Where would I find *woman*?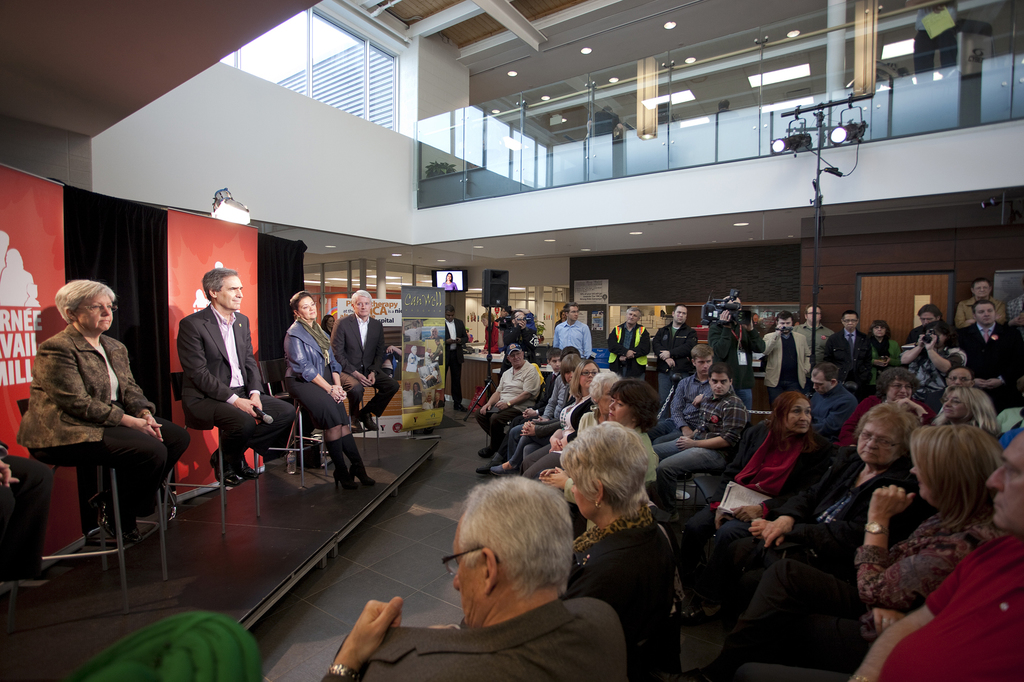
At Rect(488, 354, 584, 467).
